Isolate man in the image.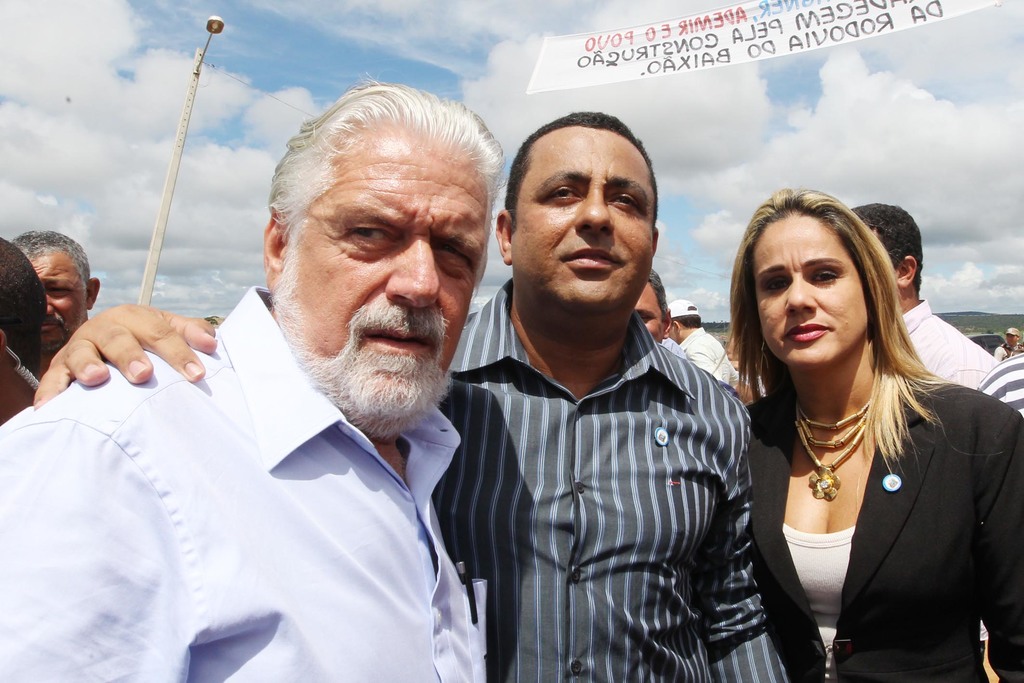
Isolated region: l=993, t=323, r=1023, b=364.
